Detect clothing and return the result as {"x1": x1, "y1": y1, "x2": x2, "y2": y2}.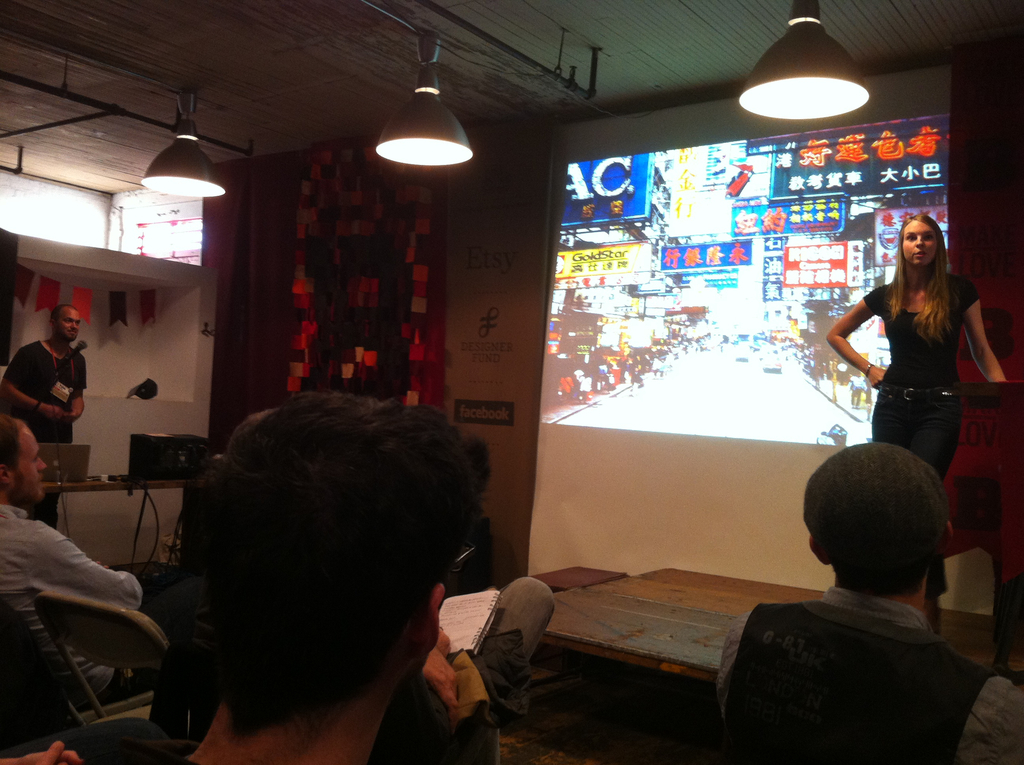
{"x1": 10, "y1": 314, "x2": 83, "y2": 462}.
